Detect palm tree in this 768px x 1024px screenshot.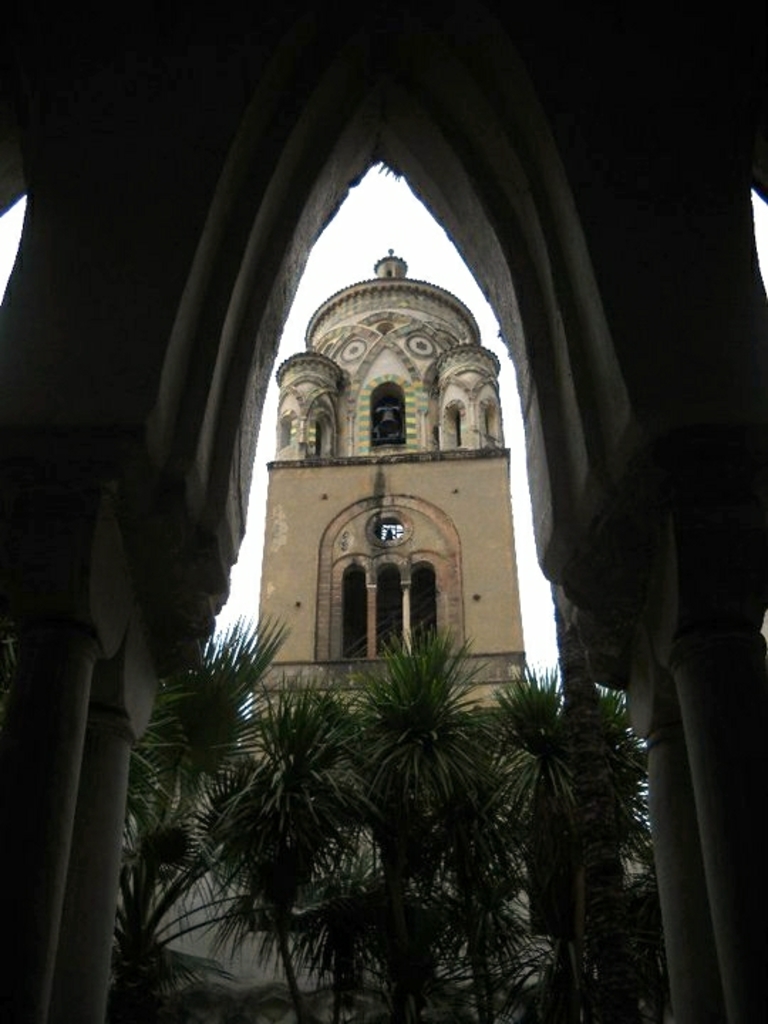
Detection: Rect(129, 592, 599, 1003).
